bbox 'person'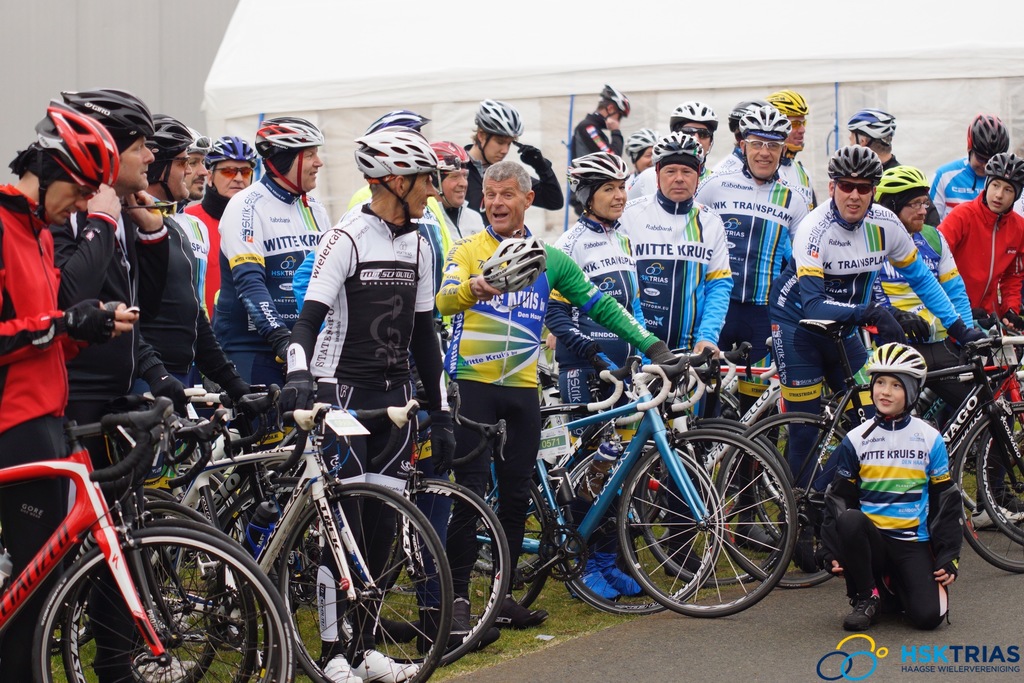
(0,101,120,629)
